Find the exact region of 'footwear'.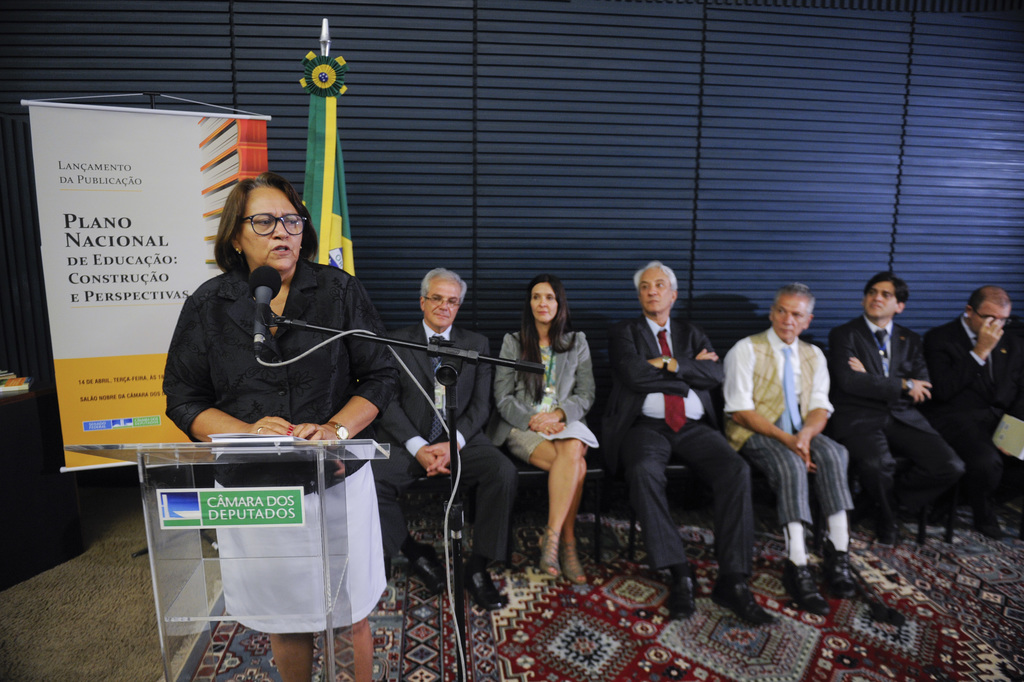
Exact region: 559 537 597 588.
